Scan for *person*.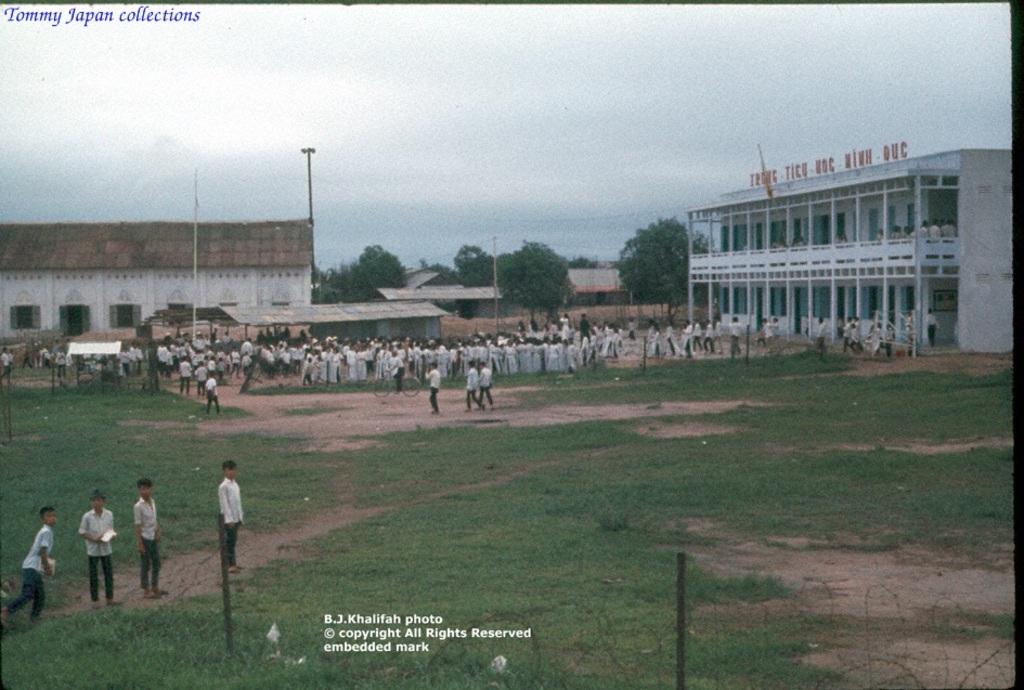
Scan result: pyautogui.locateOnScreen(4, 505, 59, 623).
